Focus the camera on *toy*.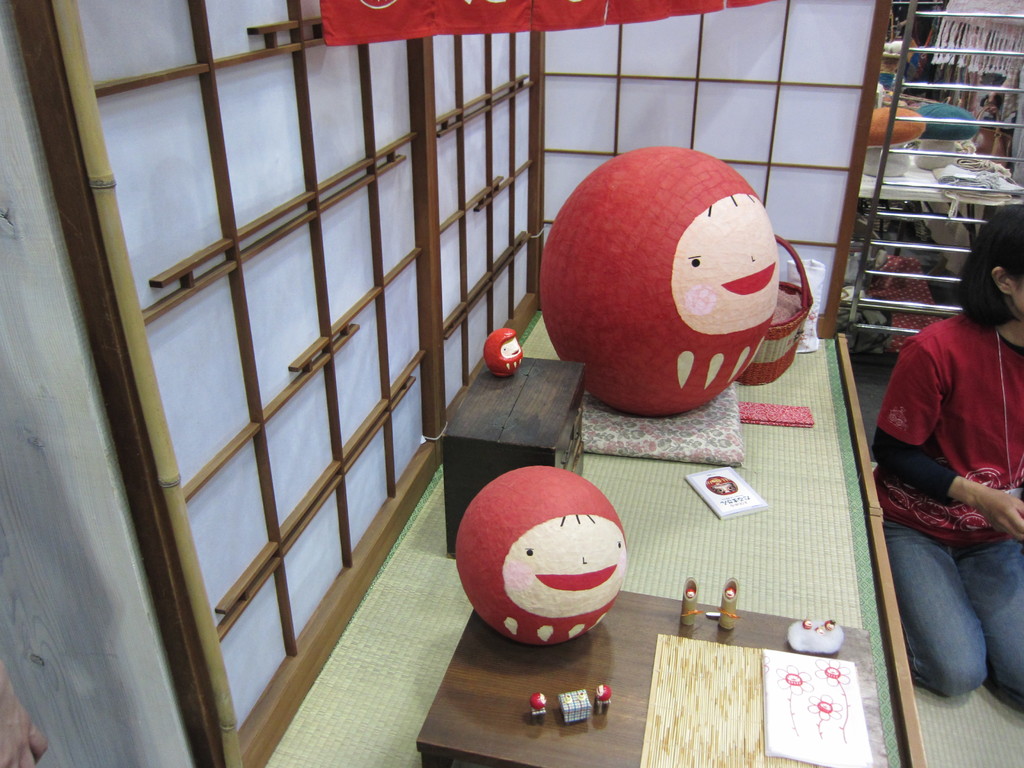
Focus region: locate(456, 465, 628, 645).
